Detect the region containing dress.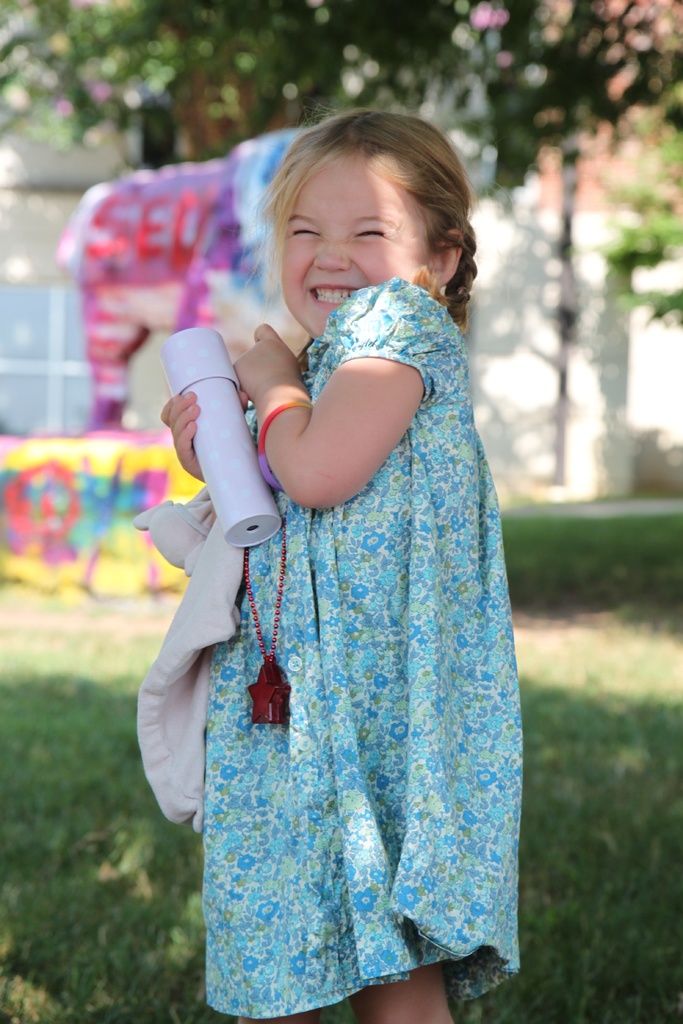
(202, 273, 520, 1022).
